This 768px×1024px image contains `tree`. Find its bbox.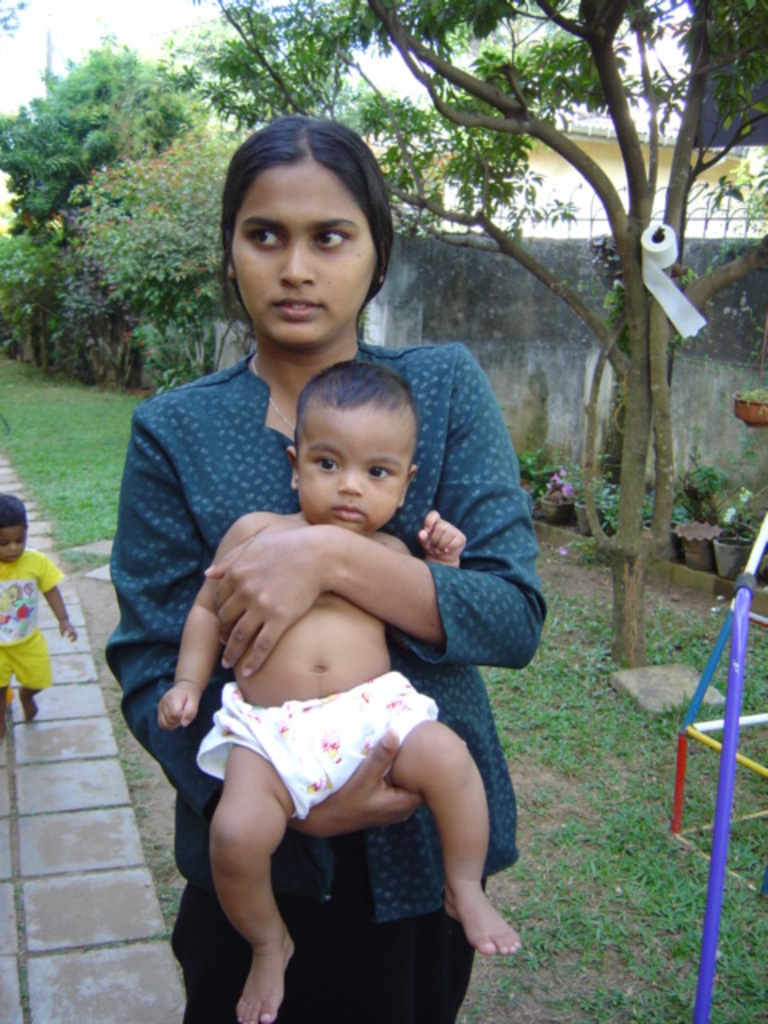
locate(54, 109, 285, 379).
